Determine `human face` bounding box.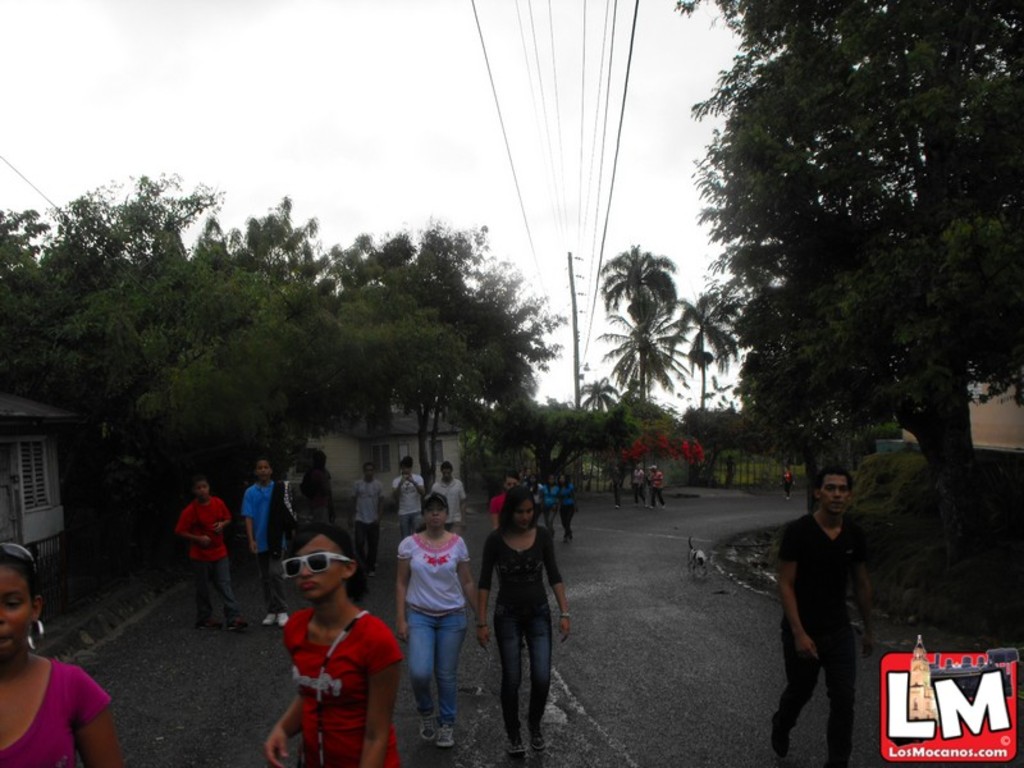
Determined: <bbox>287, 536, 343, 602</bbox>.
